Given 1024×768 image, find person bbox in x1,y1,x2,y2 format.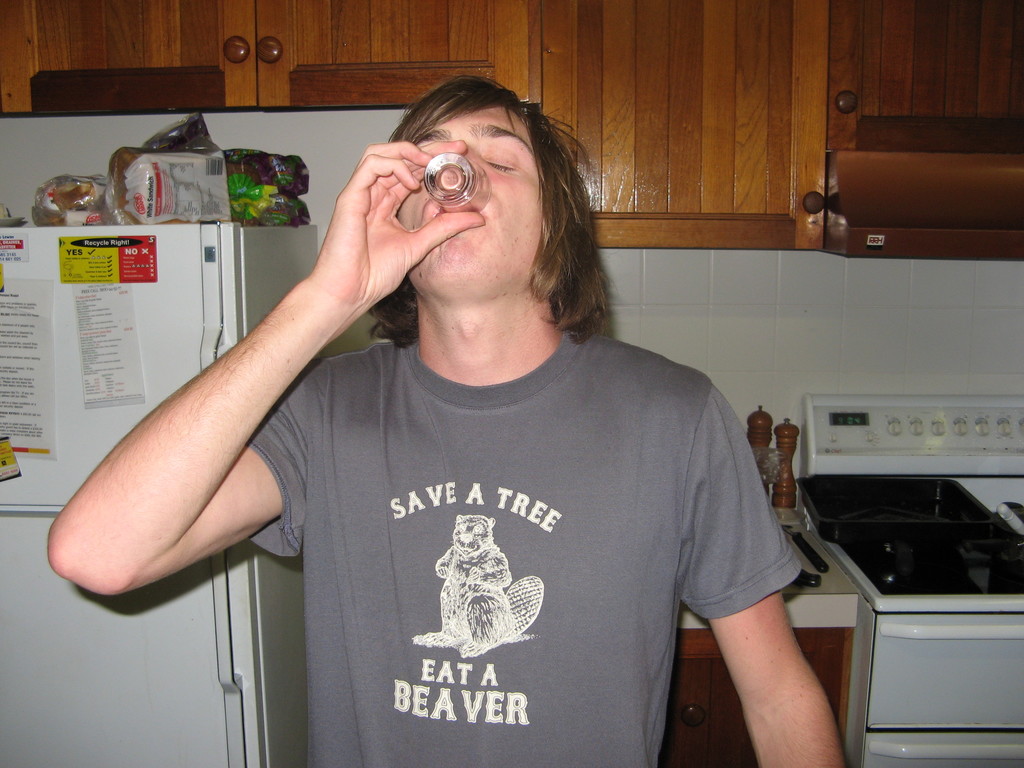
125,43,851,756.
